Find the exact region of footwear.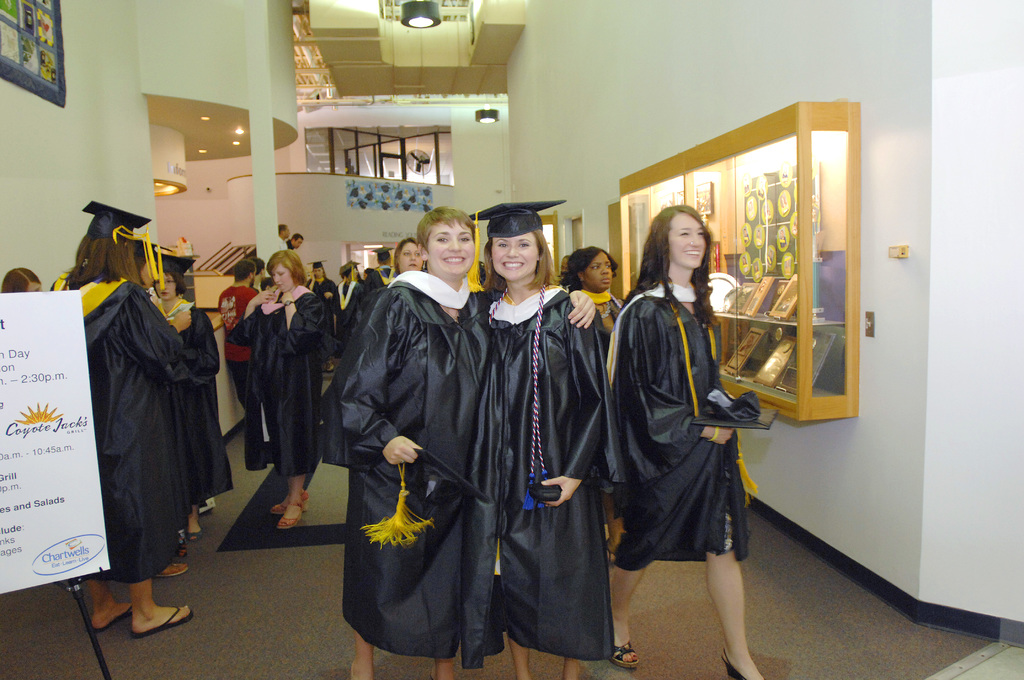
Exact region: <bbox>268, 489, 314, 519</bbox>.
